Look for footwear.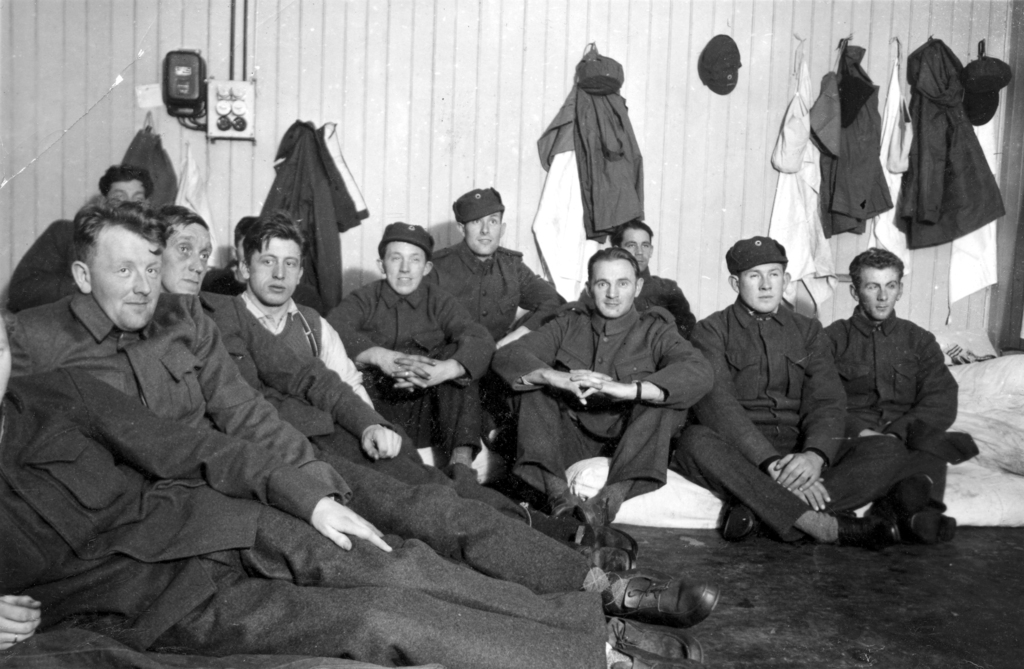
Found: bbox(623, 613, 708, 662).
